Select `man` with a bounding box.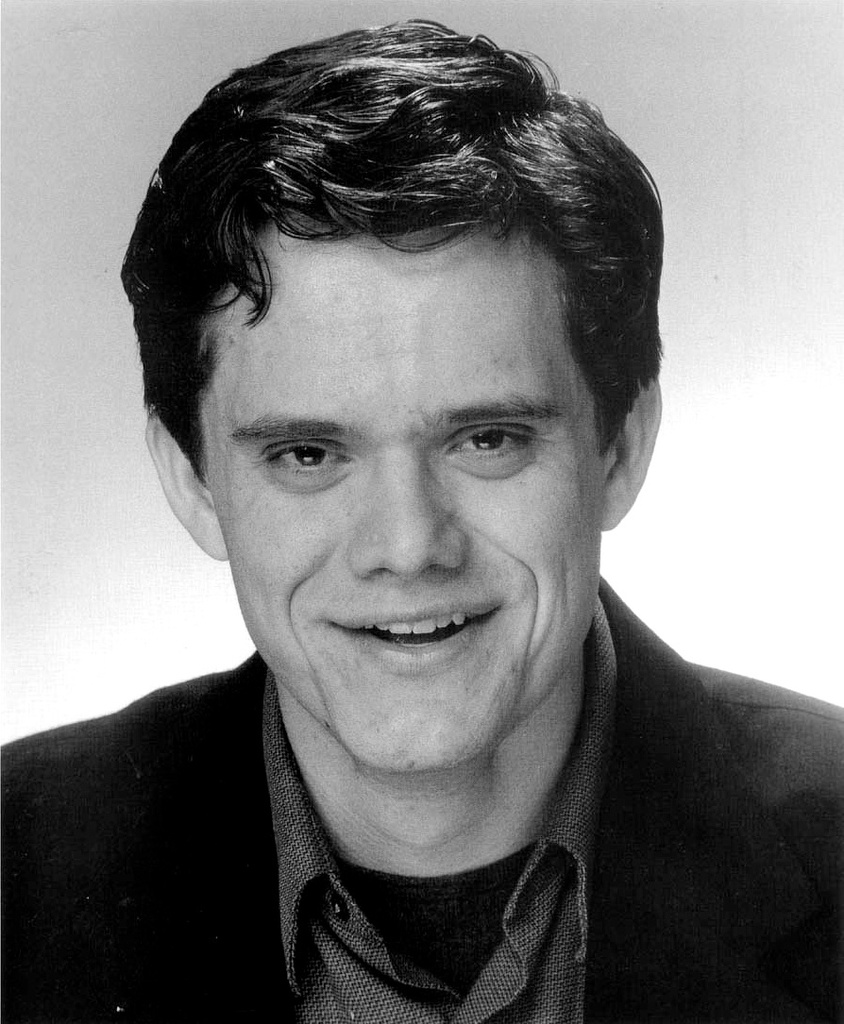
box(0, 49, 843, 1006).
